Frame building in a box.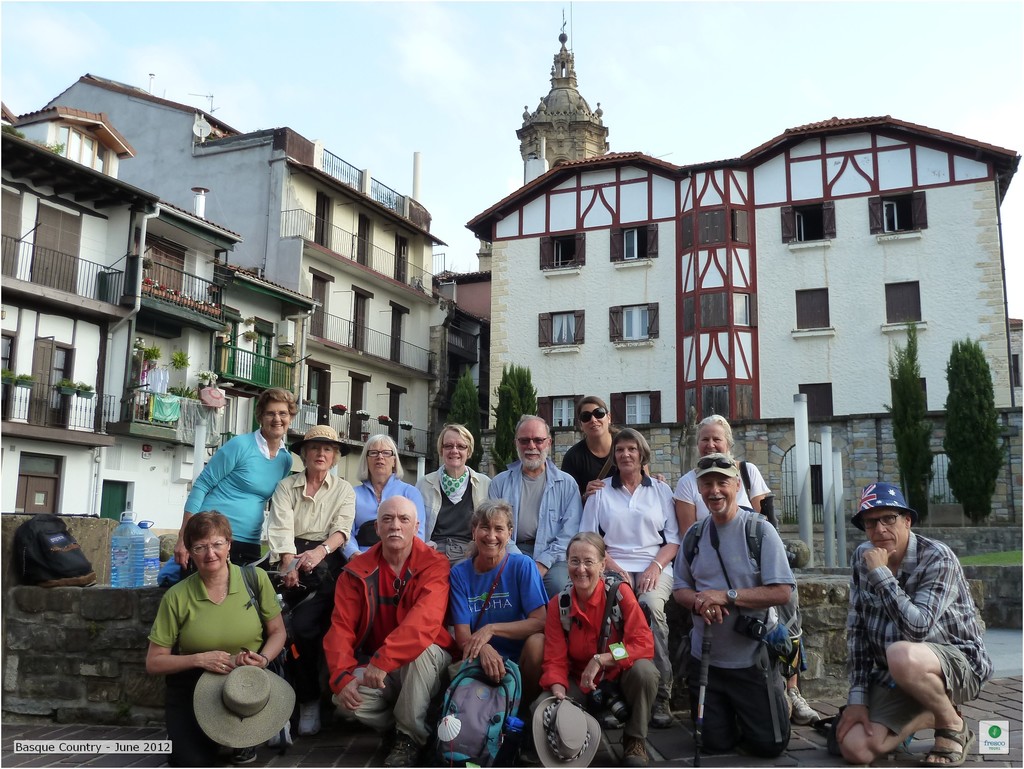
<region>101, 194, 247, 534</region>.
